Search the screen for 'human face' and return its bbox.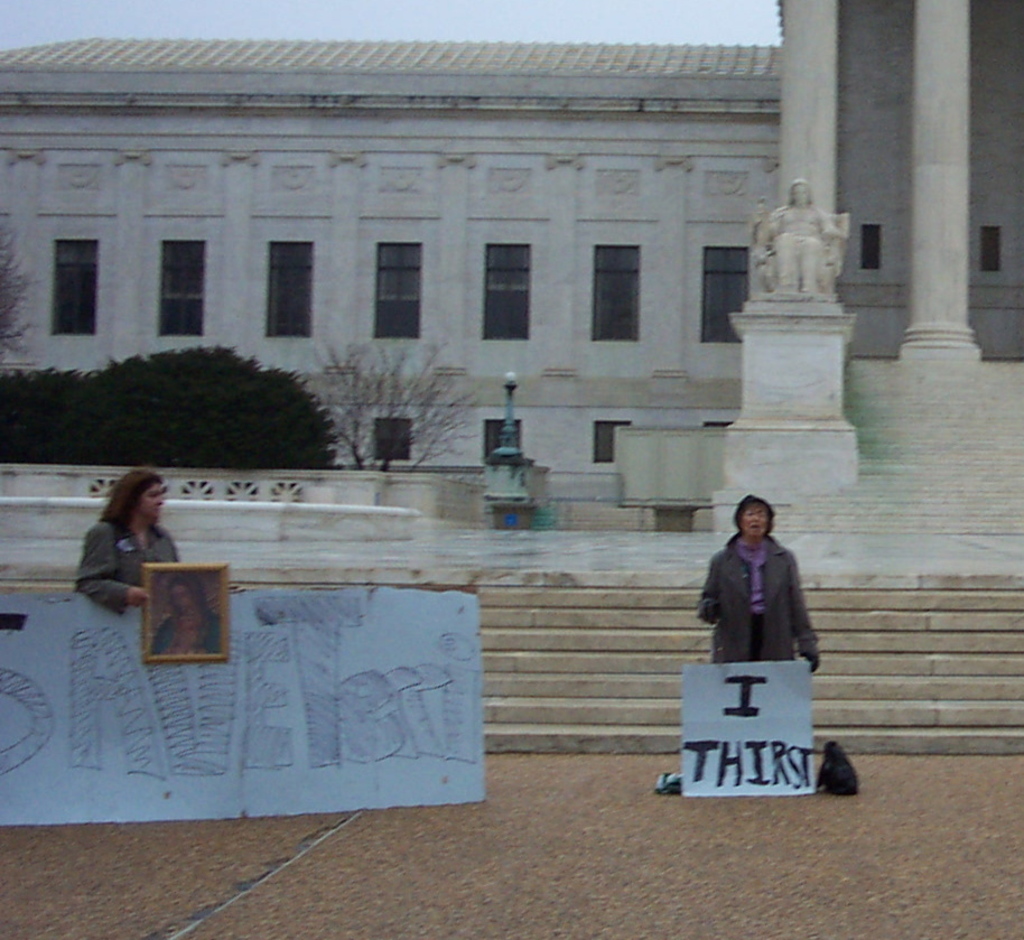
Found: [138, 483, 159, 518].
